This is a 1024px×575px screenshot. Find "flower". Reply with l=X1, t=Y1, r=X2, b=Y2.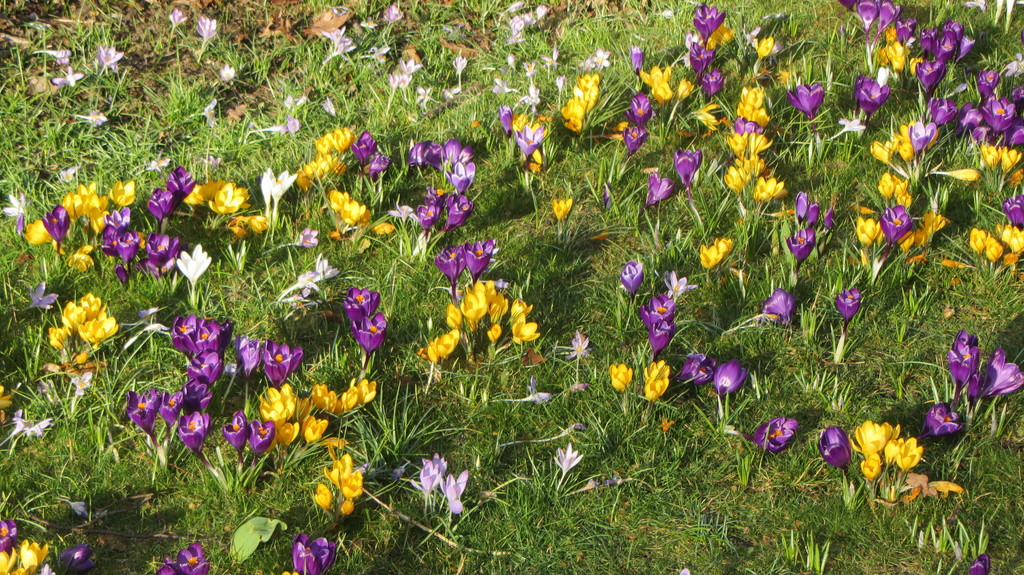
l=947, t=331, r=981, b=393.
